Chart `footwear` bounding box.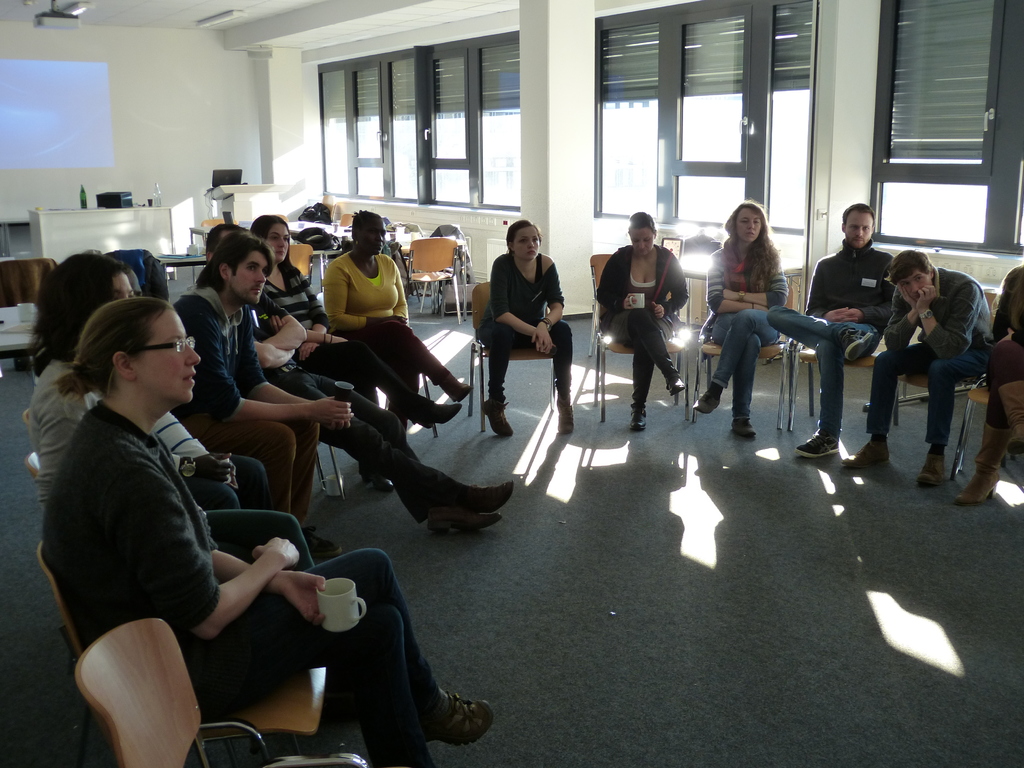
Charted: [left=375, top=477, right=396, bottom=497].
